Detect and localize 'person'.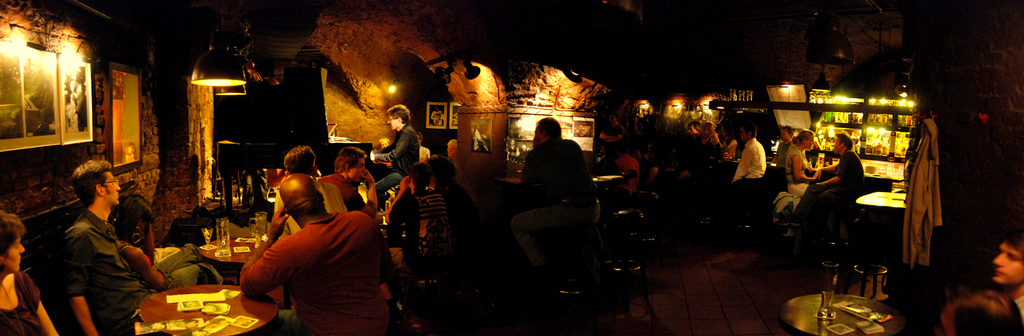
Localized at BBox(943, 284, 1020, 335).
